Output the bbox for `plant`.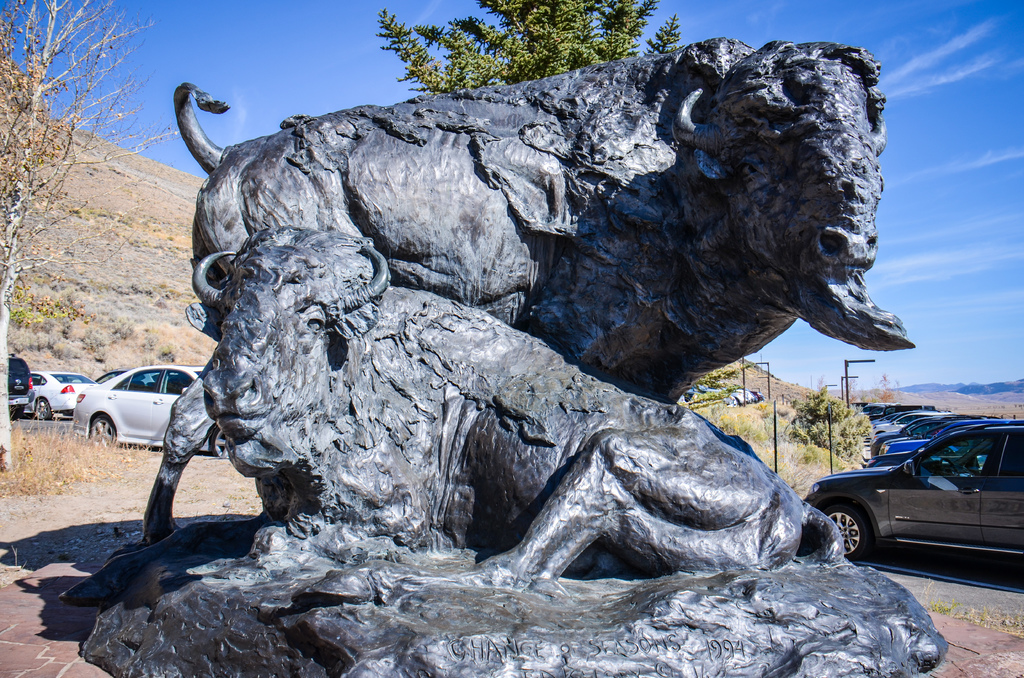
914 586 1023 641.
